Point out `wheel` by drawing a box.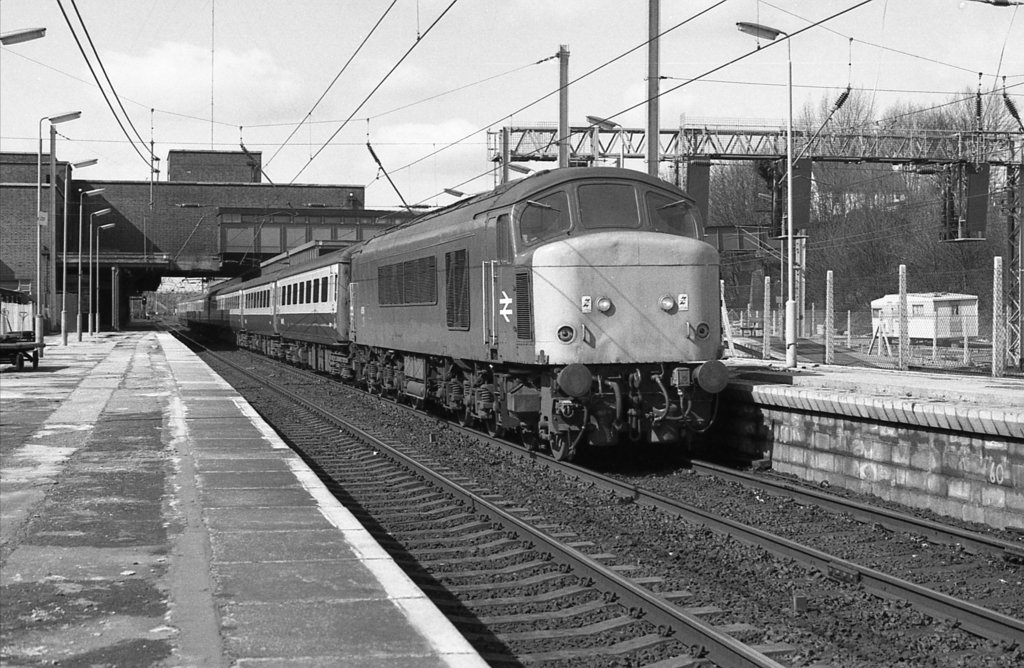
detection(410, 395, 421, 410).
